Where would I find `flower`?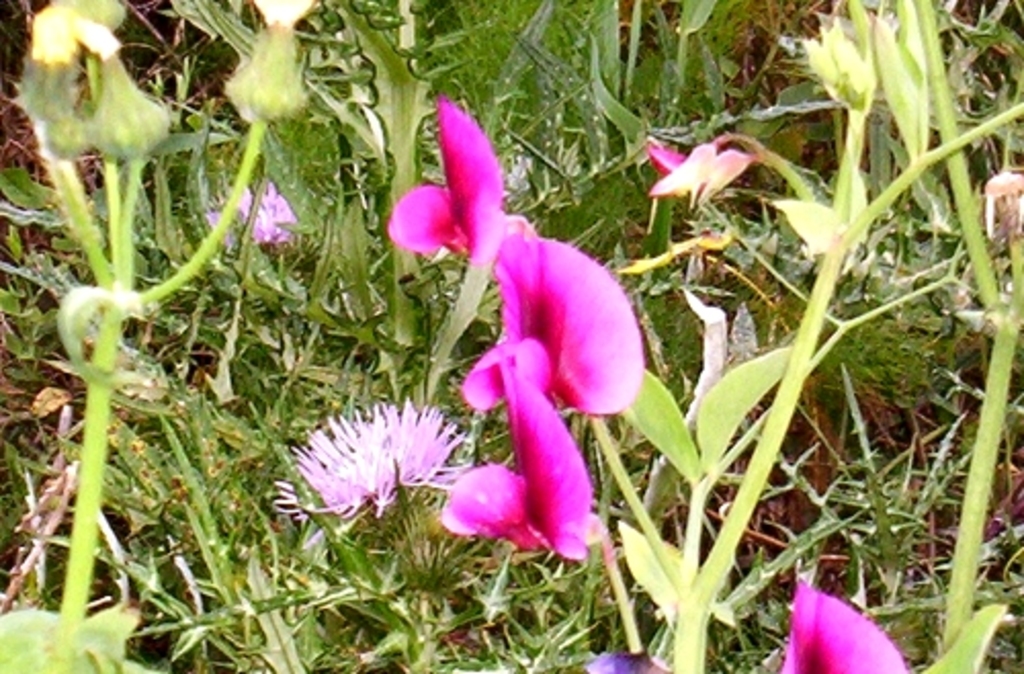
At 272,410,461,526.
